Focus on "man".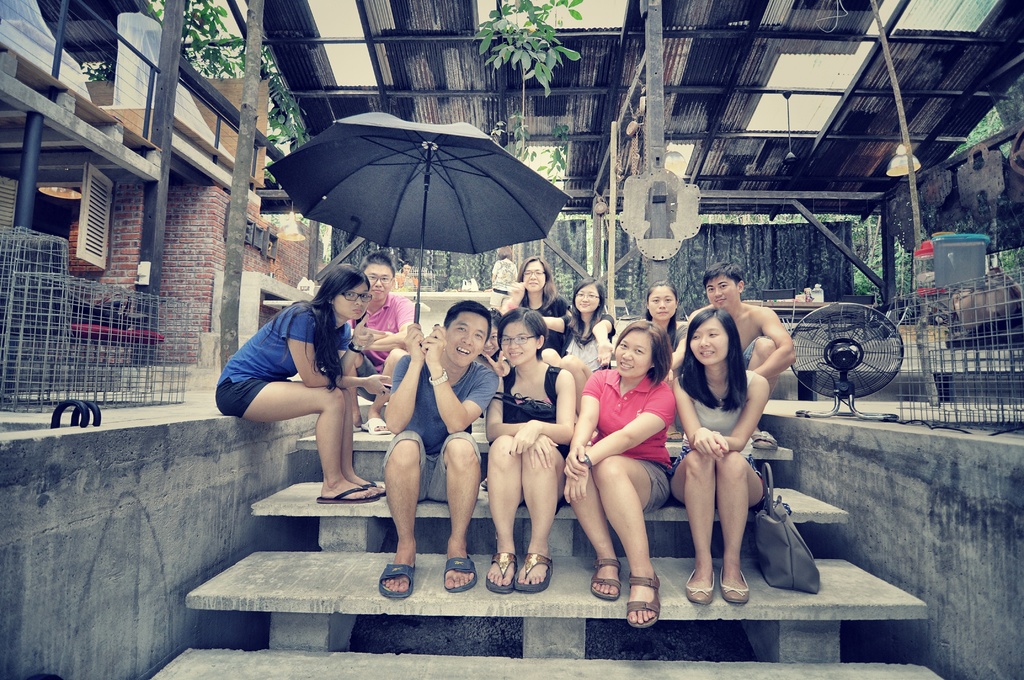
Focused at bbox=(685, 264, 799, 389).
